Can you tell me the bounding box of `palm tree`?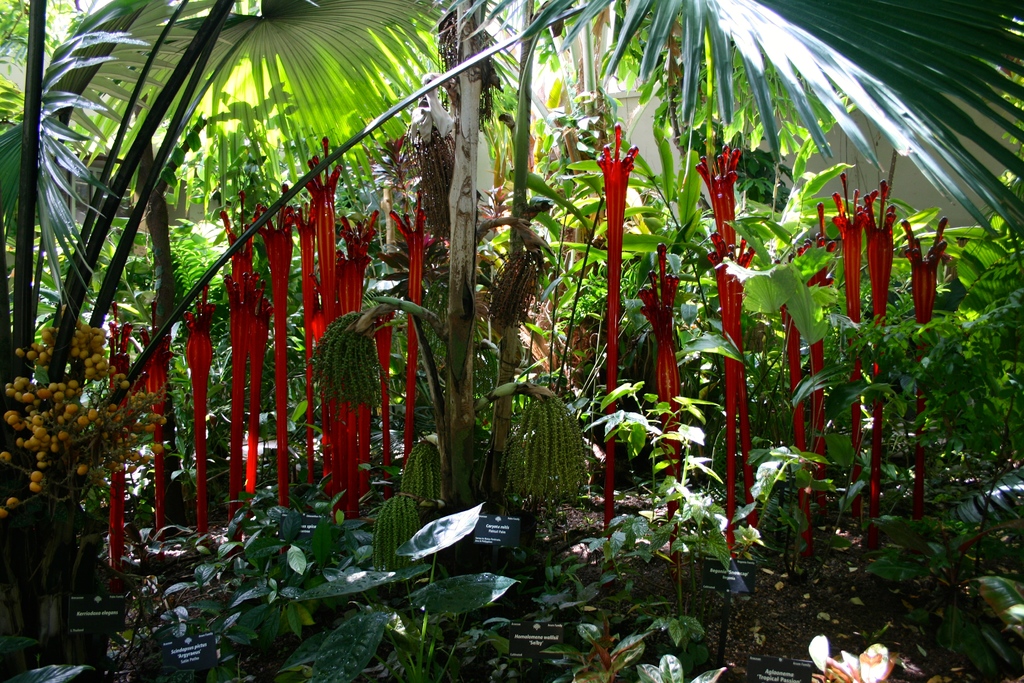
bbox(0, 0, 1023, 500).
